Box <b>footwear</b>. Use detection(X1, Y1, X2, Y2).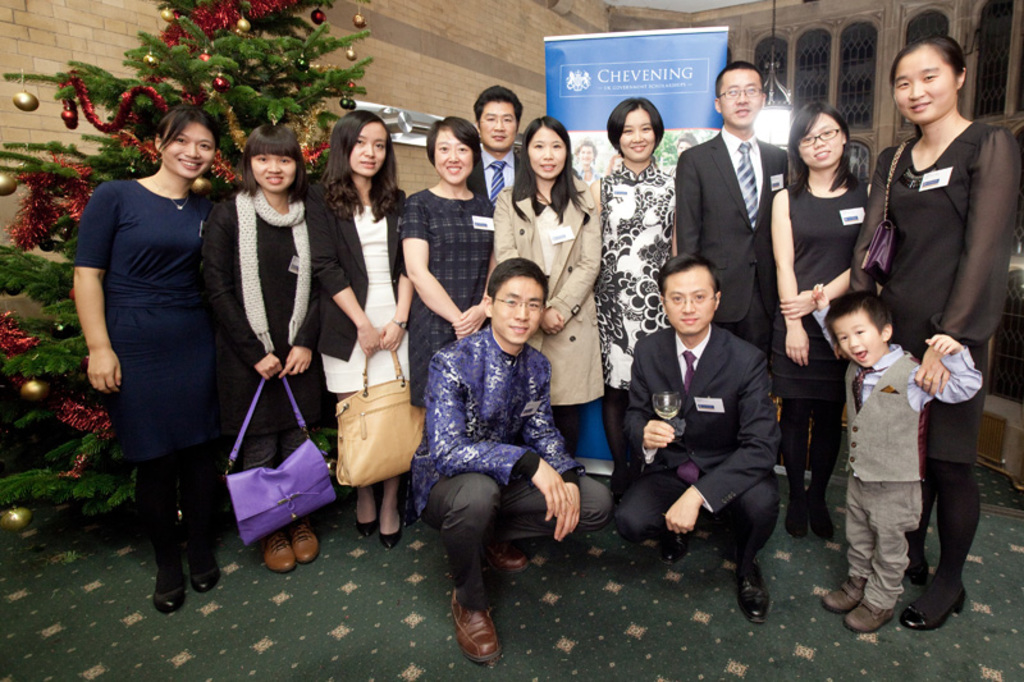
detection(292, 521, 328, 563).
